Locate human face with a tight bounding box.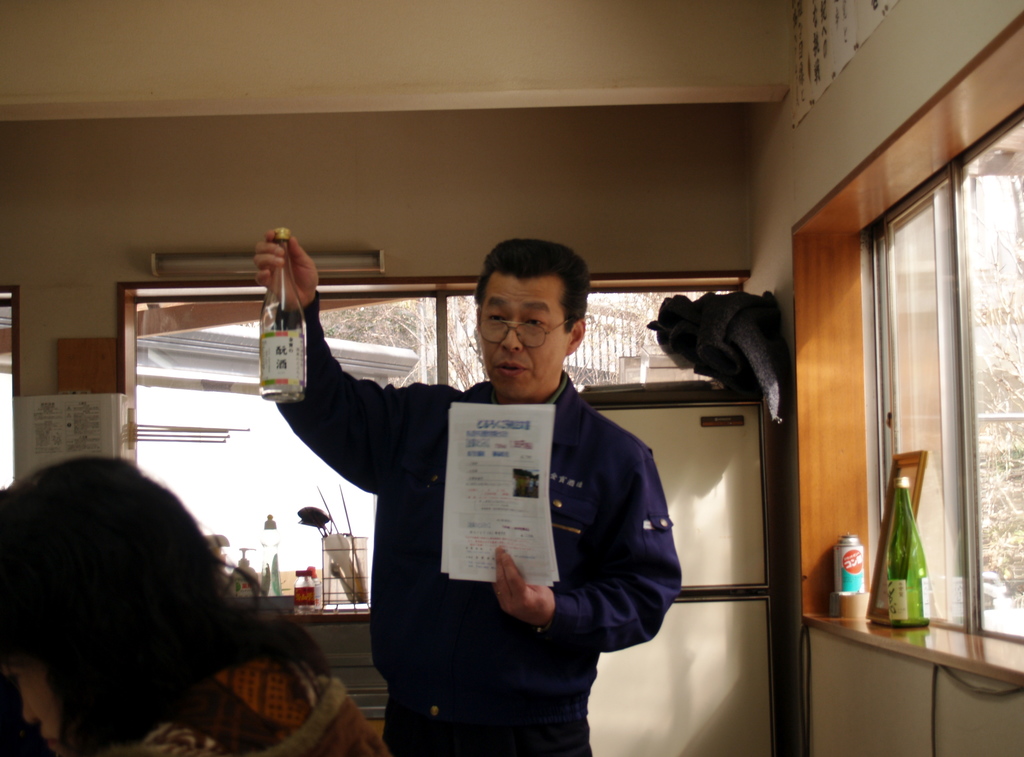
crop(477, 275, 566, 402).
